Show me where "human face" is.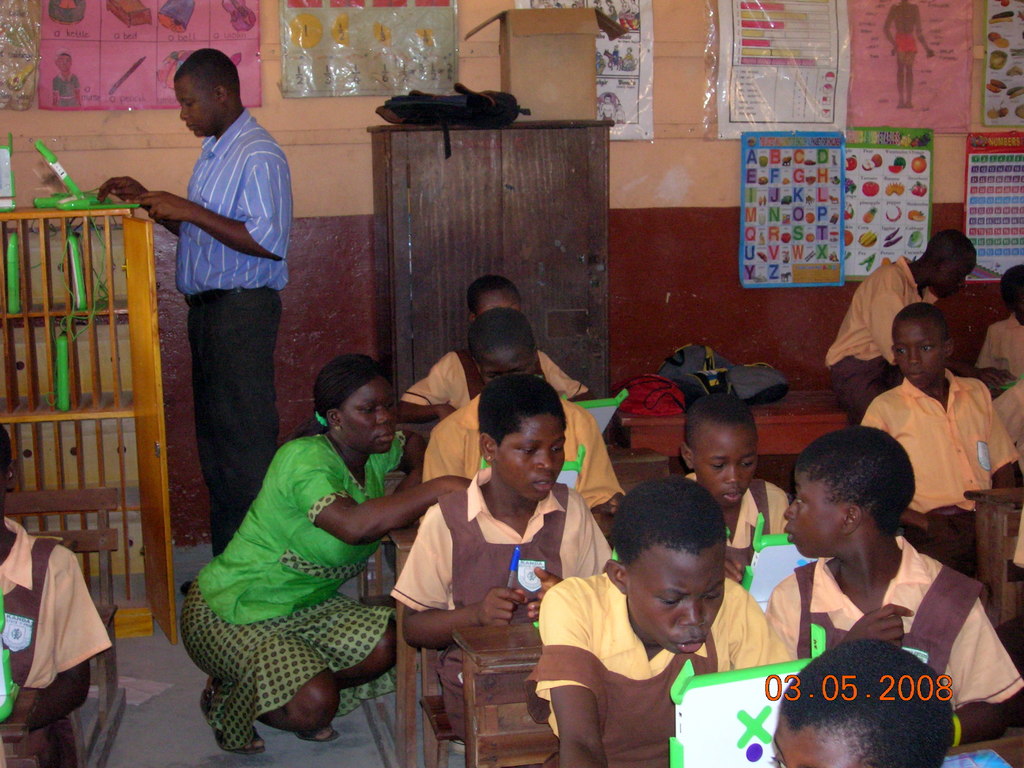
"human face" is at BBox(927, 256, 979, 300).
